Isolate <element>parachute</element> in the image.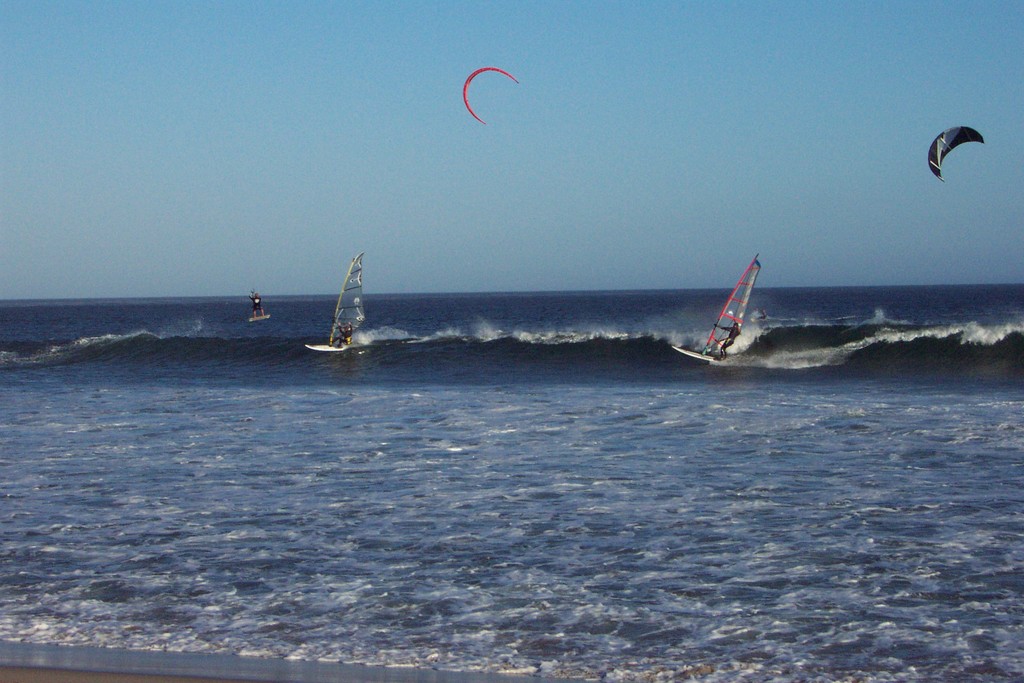
Isolated region: x1=463, y1=66, x2=522, y2=128.
